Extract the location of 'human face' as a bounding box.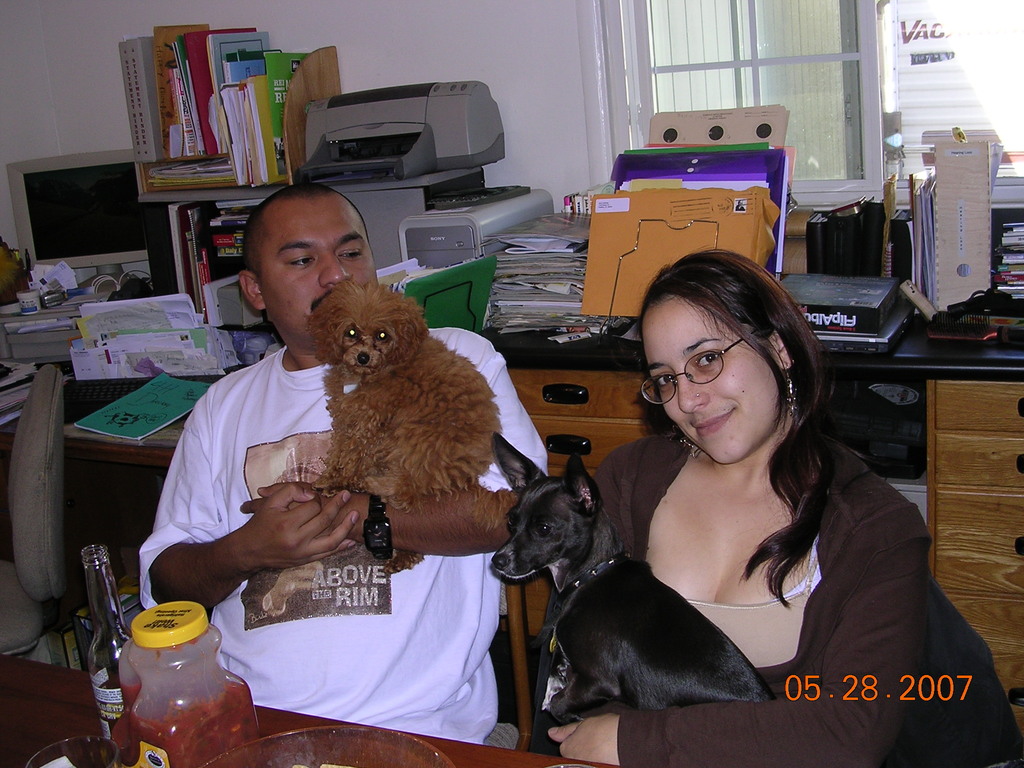
255 195 382 341.
